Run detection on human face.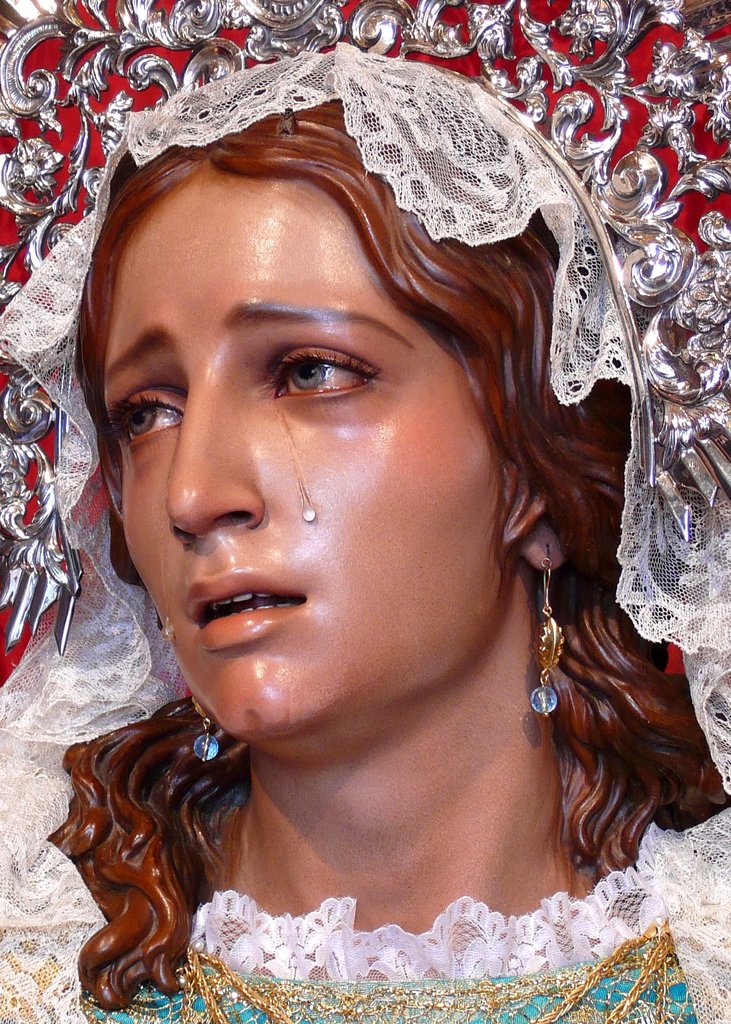
Result: BBox(95, 161, 512, 746).
